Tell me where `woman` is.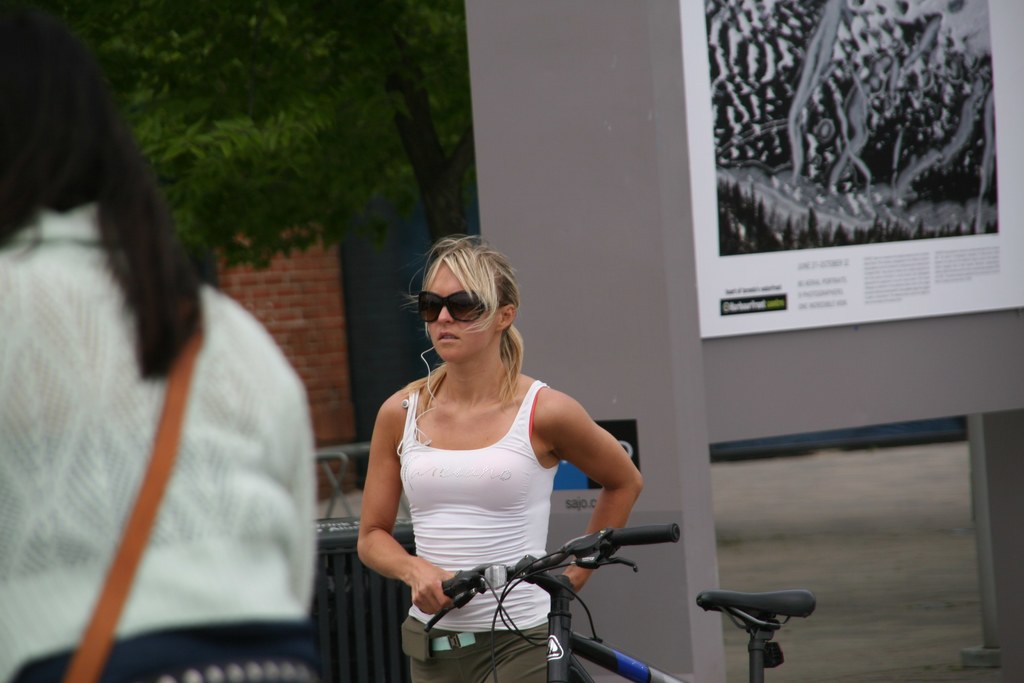
`woman` is at 0:10:324:682.
